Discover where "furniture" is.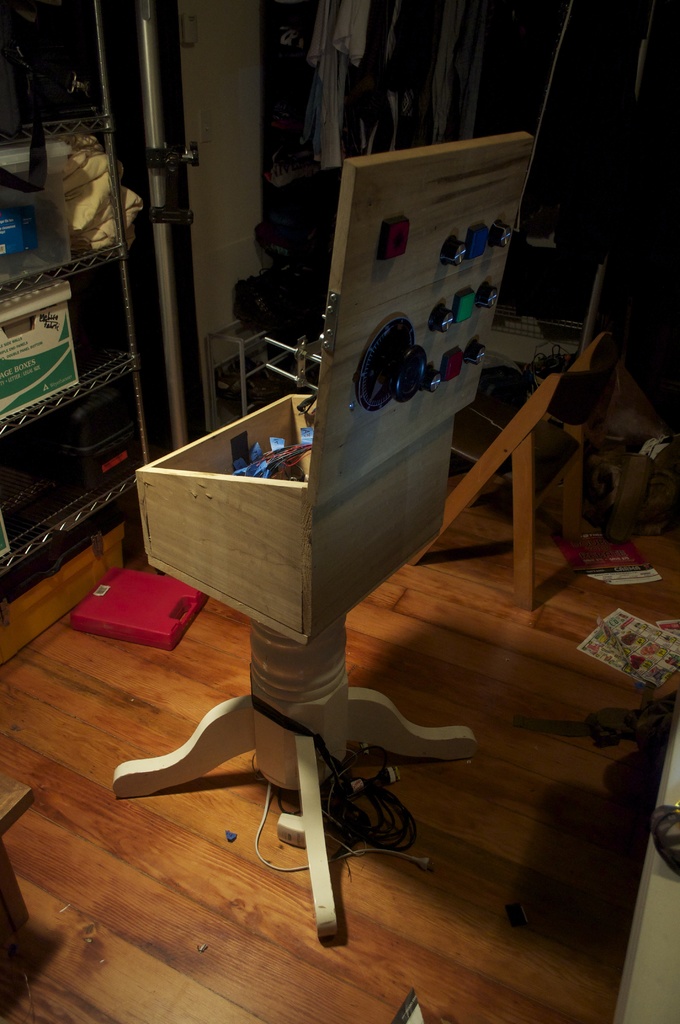
Discovered at (116,102,532,963).
